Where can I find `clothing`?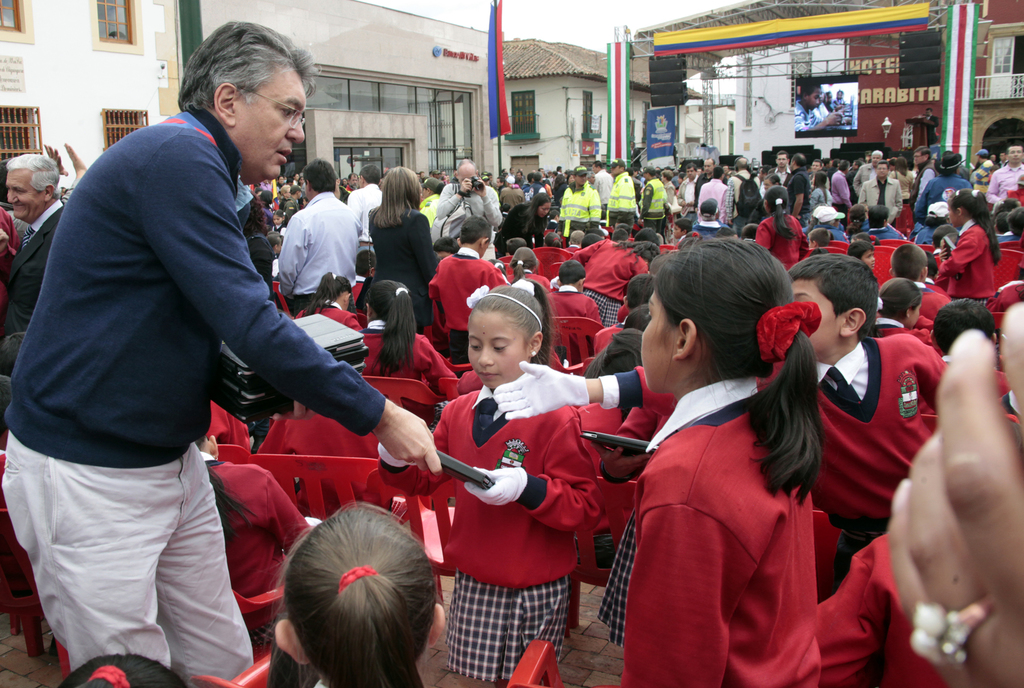
You can find it at (987,161,1023,204).
